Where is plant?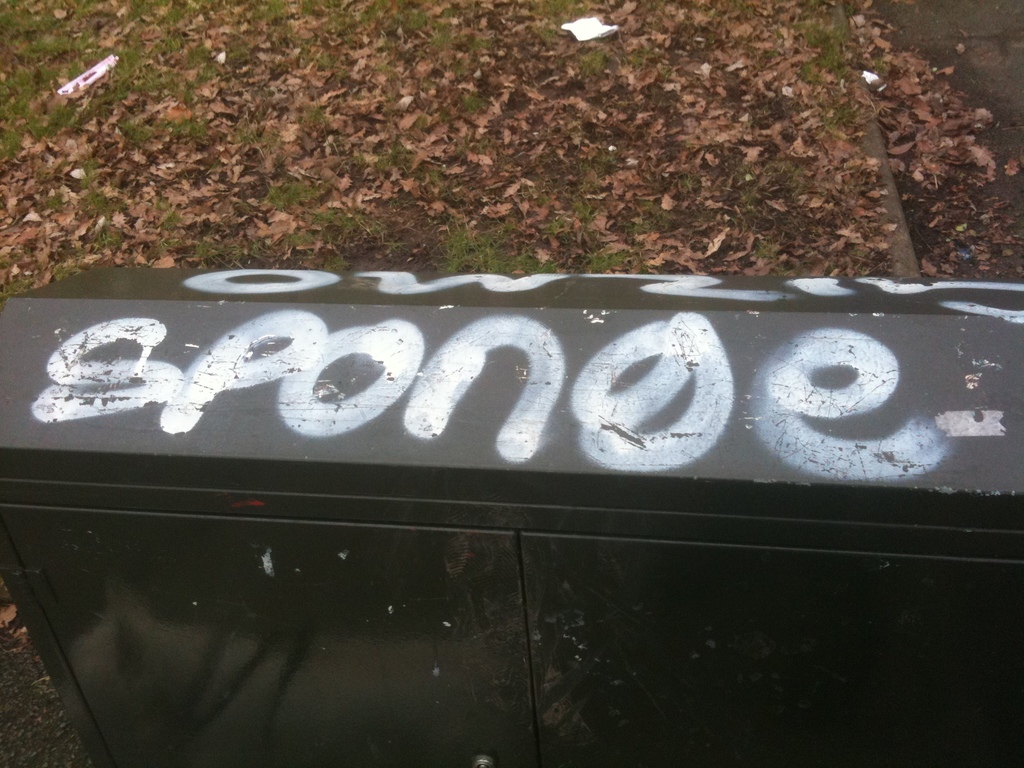
<bbox>78, 164, 99, 184</bbox>.
